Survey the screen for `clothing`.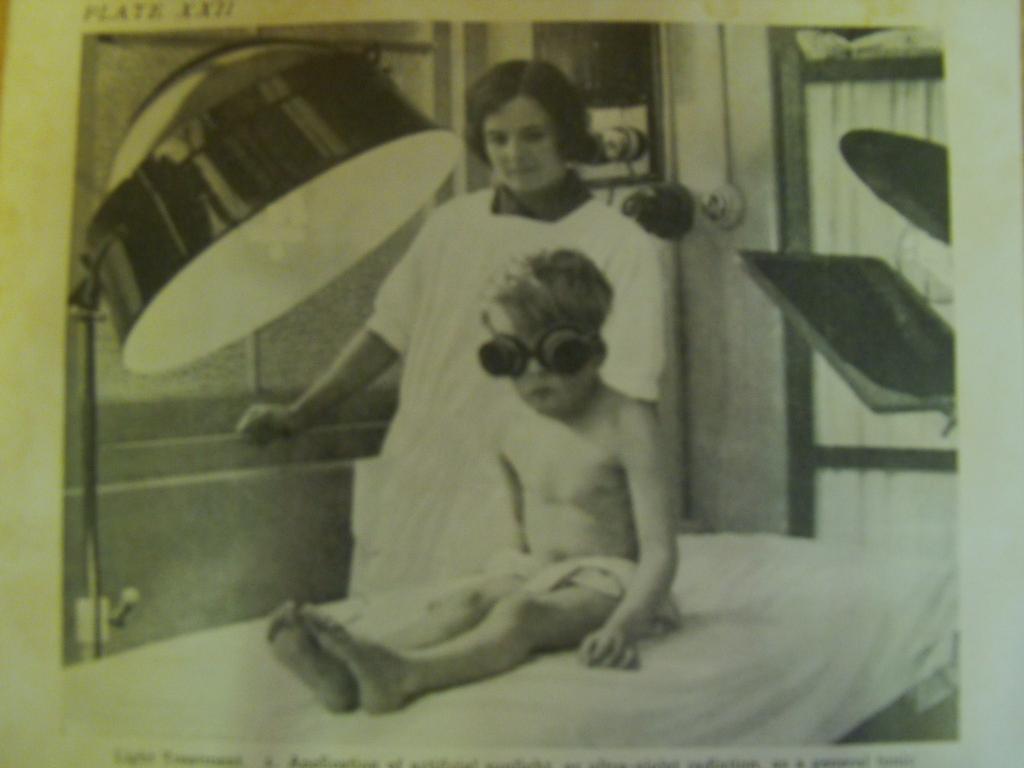
Survey found: {"x1": 488, "y1": 550, "x2": 684, "y2": 628}.
